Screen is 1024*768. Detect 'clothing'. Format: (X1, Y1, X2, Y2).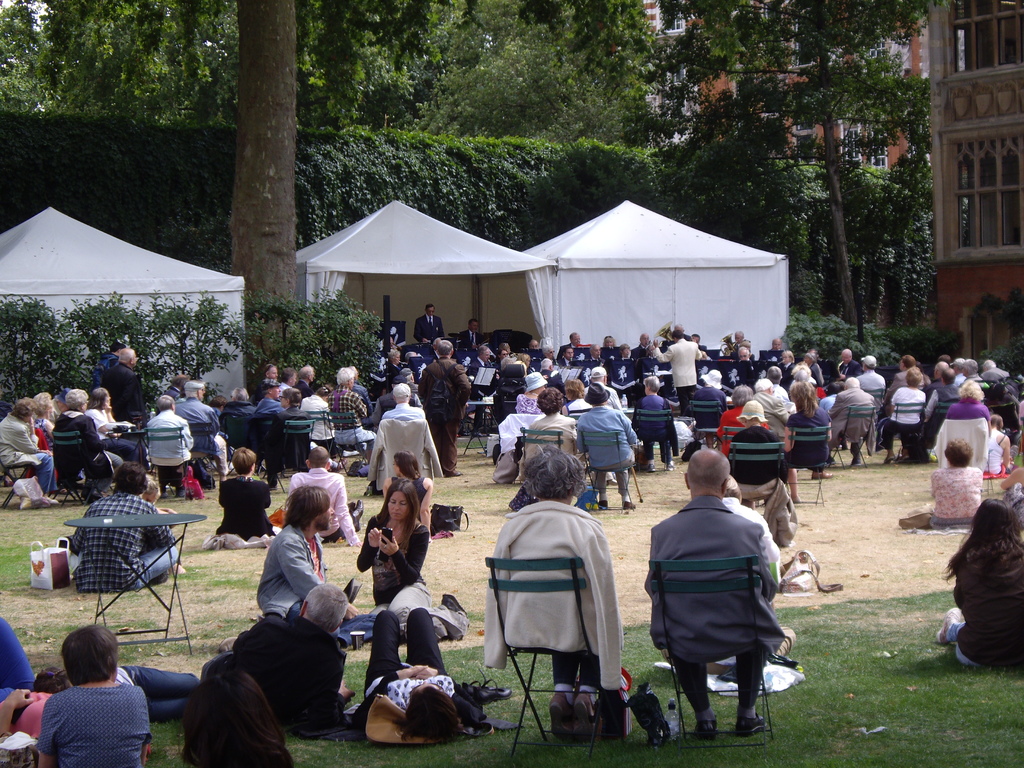
(297, 390, 332, 454).
